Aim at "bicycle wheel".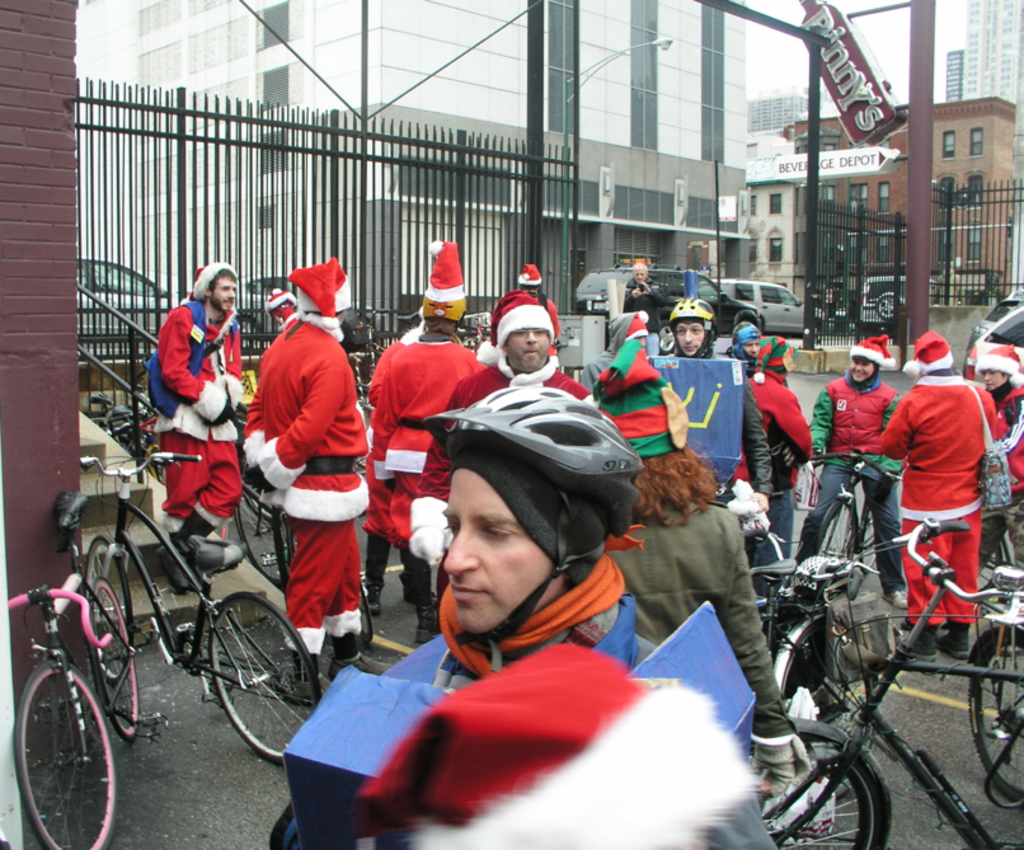
Aimed at {"x1": 362, "y1": 577, "x2": 374, "y2": 645}.
